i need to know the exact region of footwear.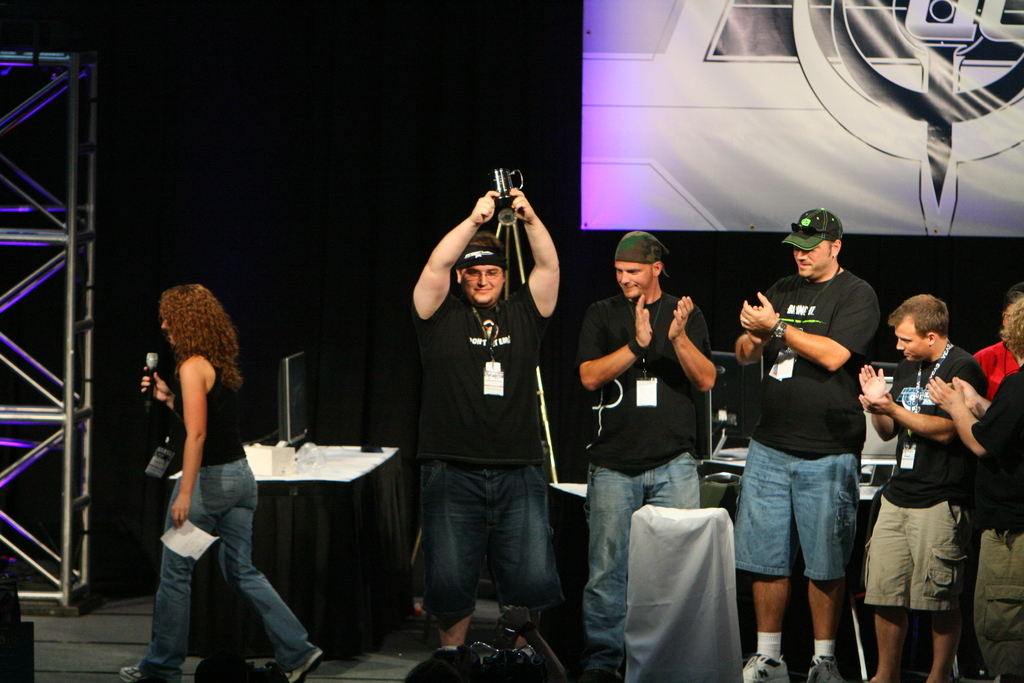
Region: [left=808, top=657, right=845, bottom=682].
